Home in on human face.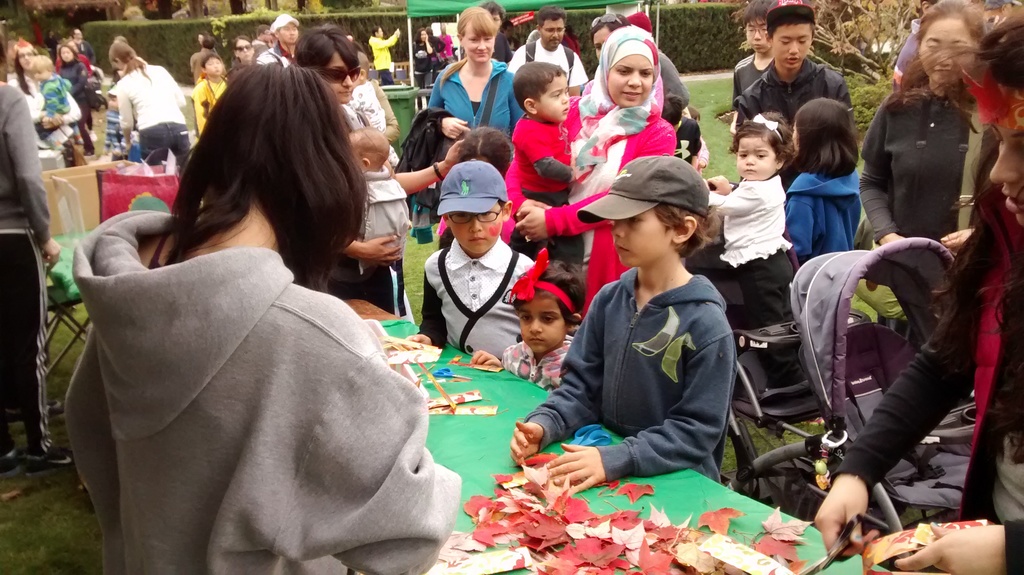
Homed in at detection(241, 40, 251, 58).
